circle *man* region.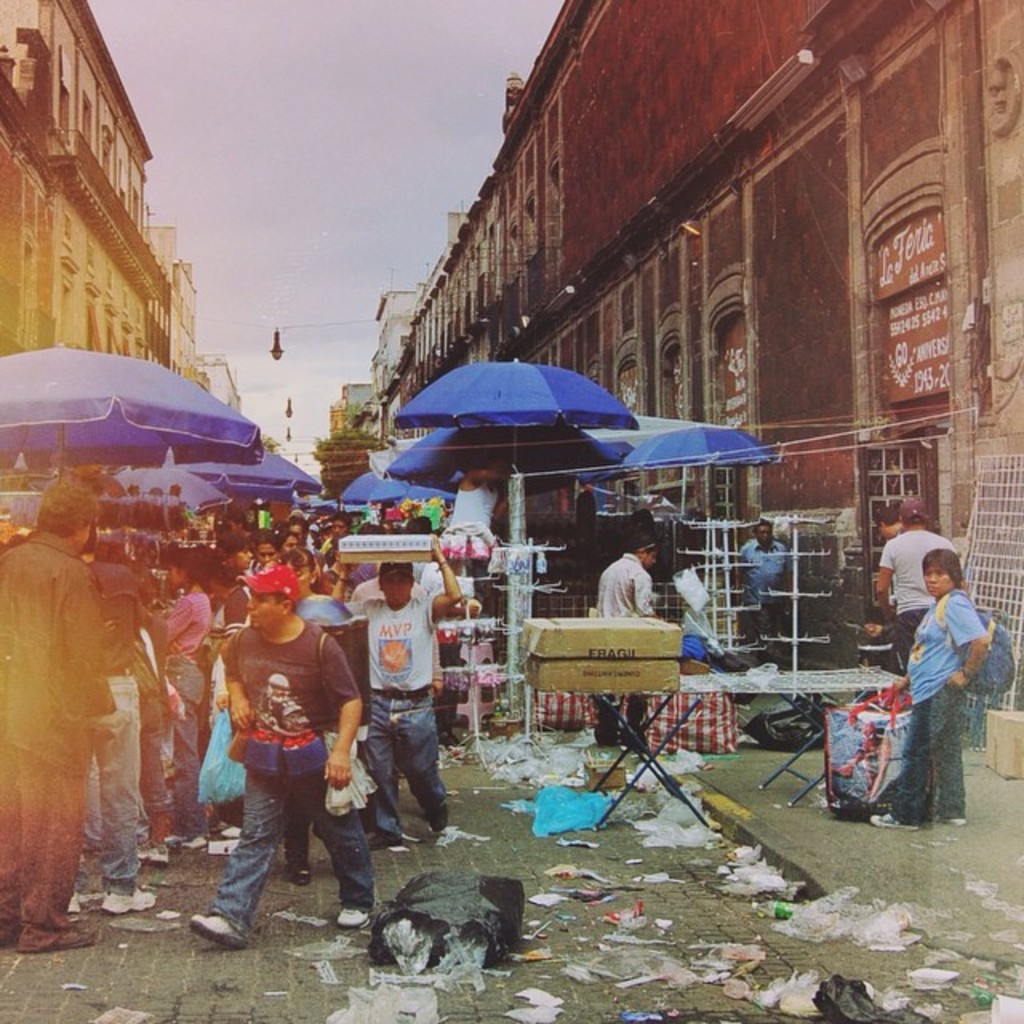
Region: 189 568 389 938.
